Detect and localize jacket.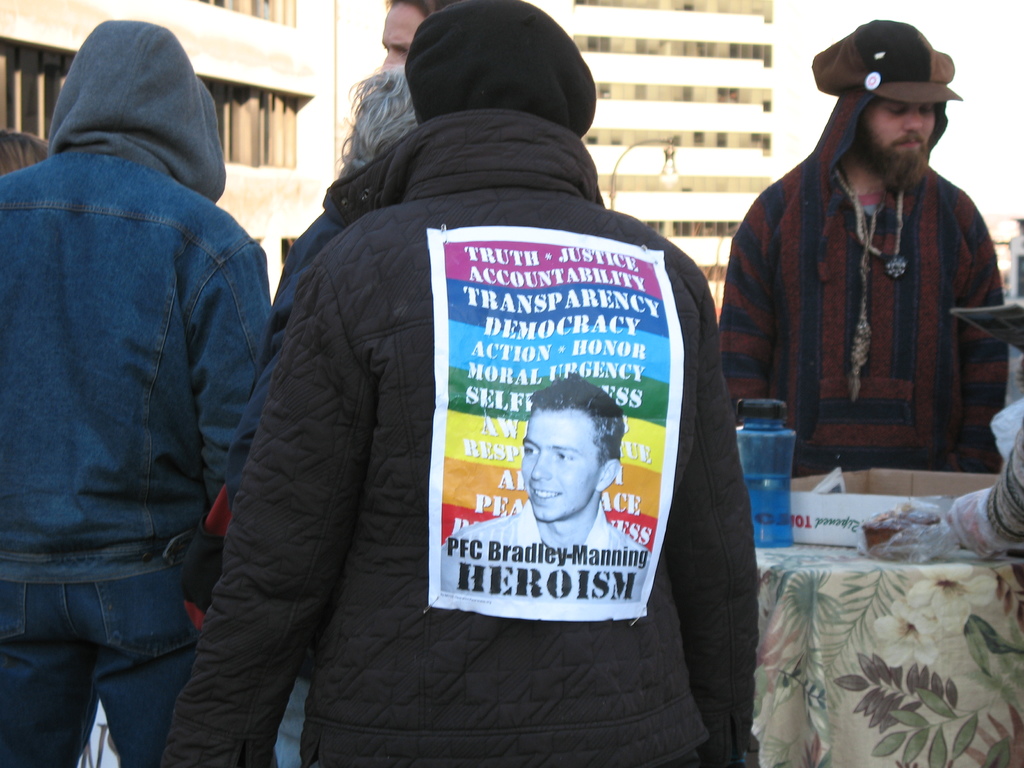
Localized at (left=0, top=15, right=271, bottom=580).
